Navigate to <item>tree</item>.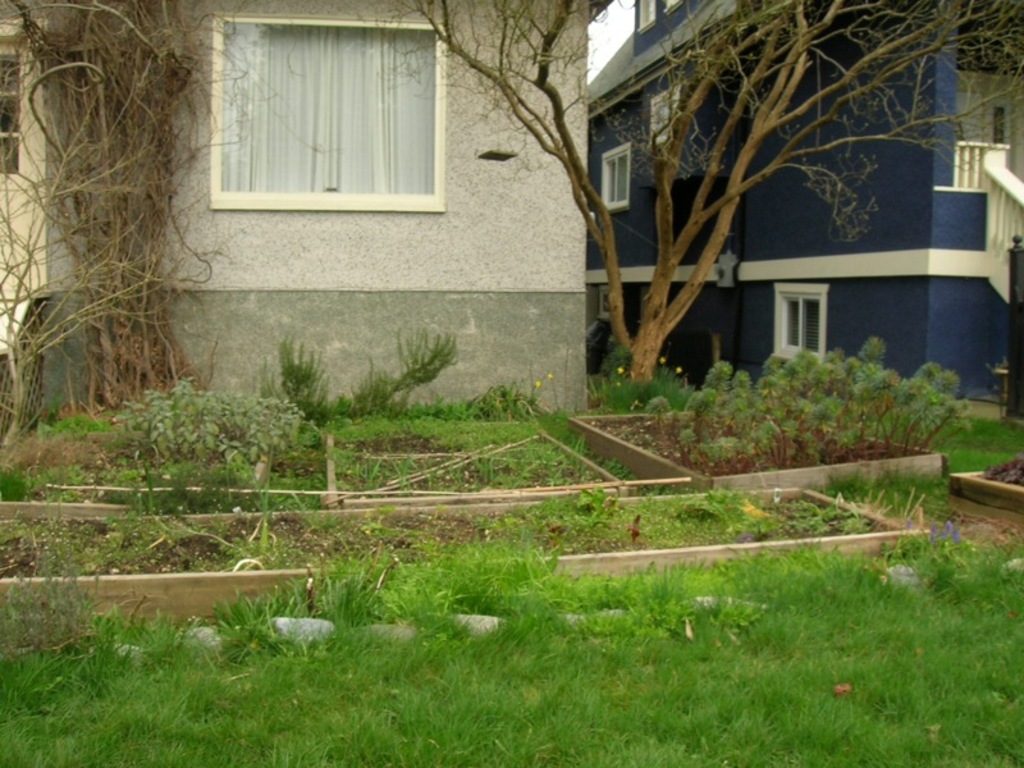
Navigation target: x1=397, y1=0, x2=1023, y2=390.
